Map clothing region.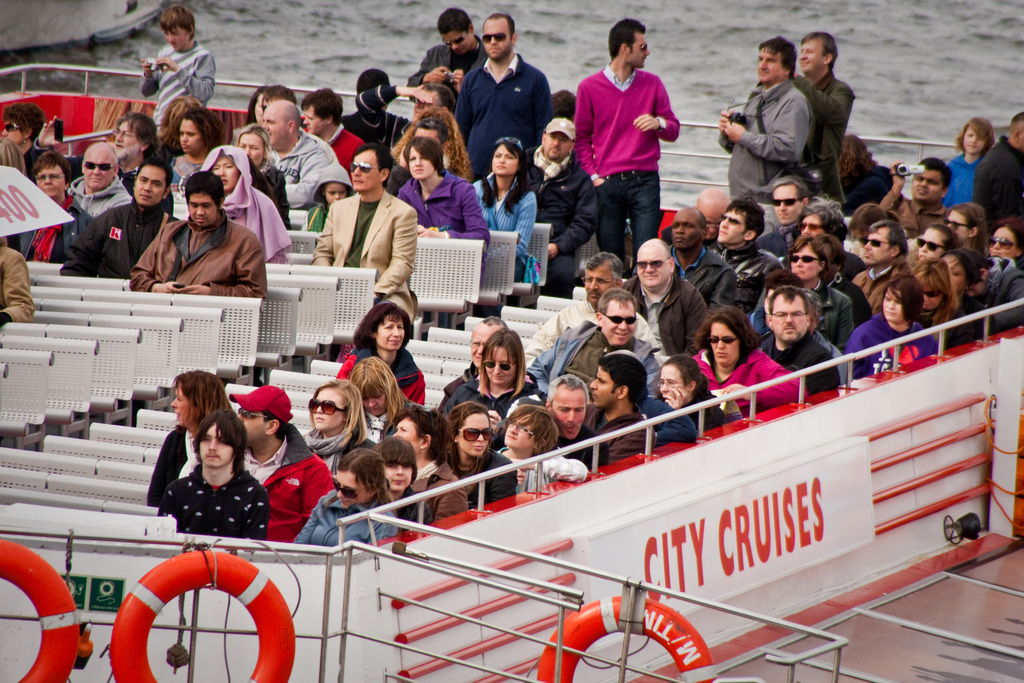
Mapped to Rect(792, 69, 845, 199).
